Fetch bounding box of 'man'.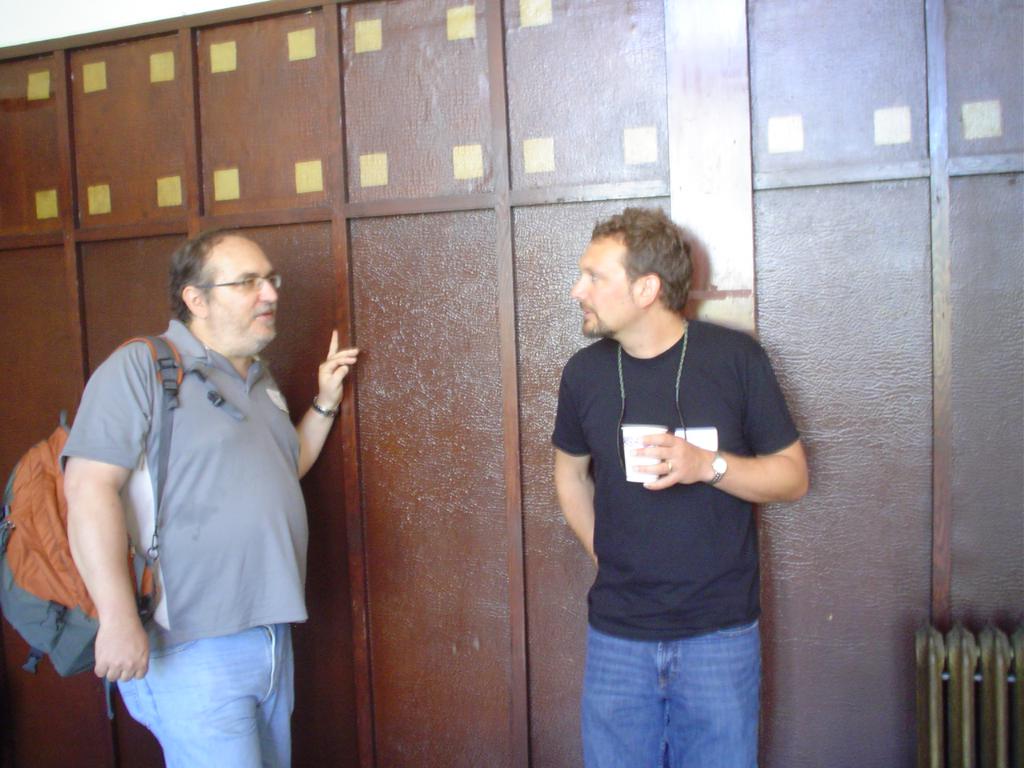
Bbox: 49:190:335:754.
